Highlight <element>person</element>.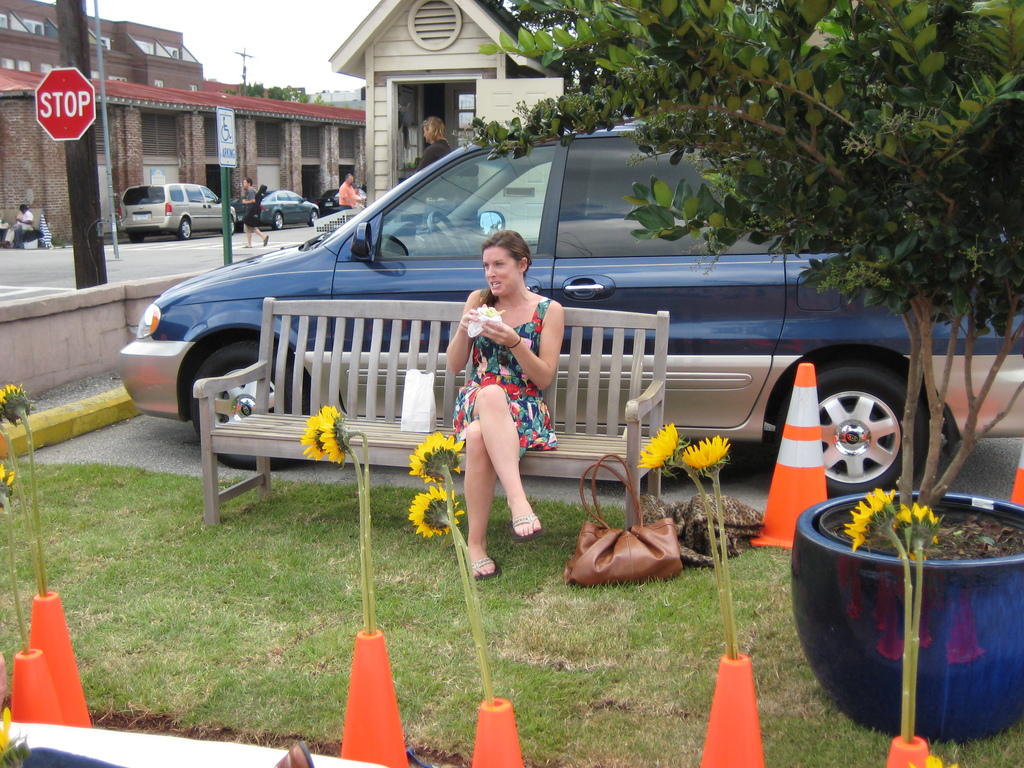
Highlighted region: select_region(417, 113, 454, 166).
